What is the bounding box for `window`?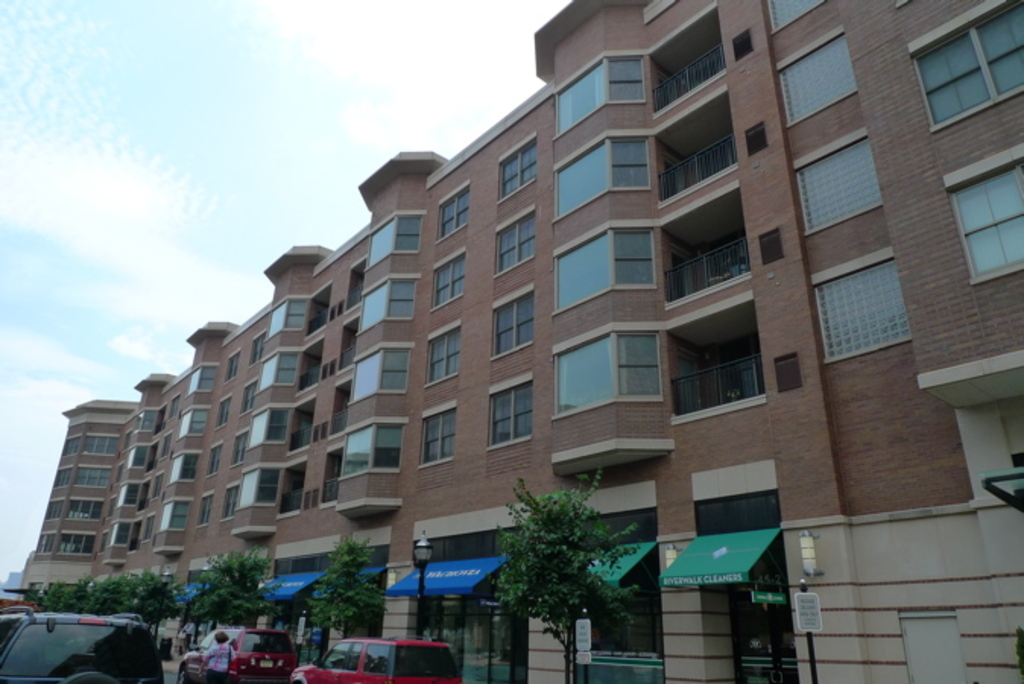
l=491, t=289, r=538, b=357.
